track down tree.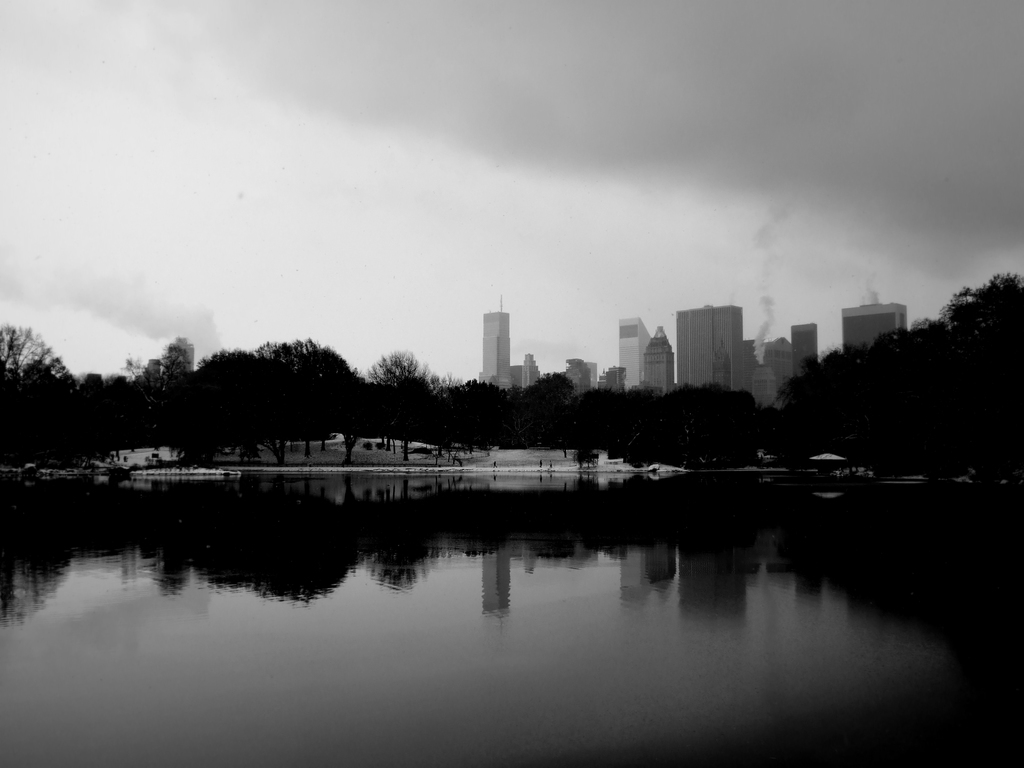
Tracked to x1=763, y1=349, x2=878, y2=464.
